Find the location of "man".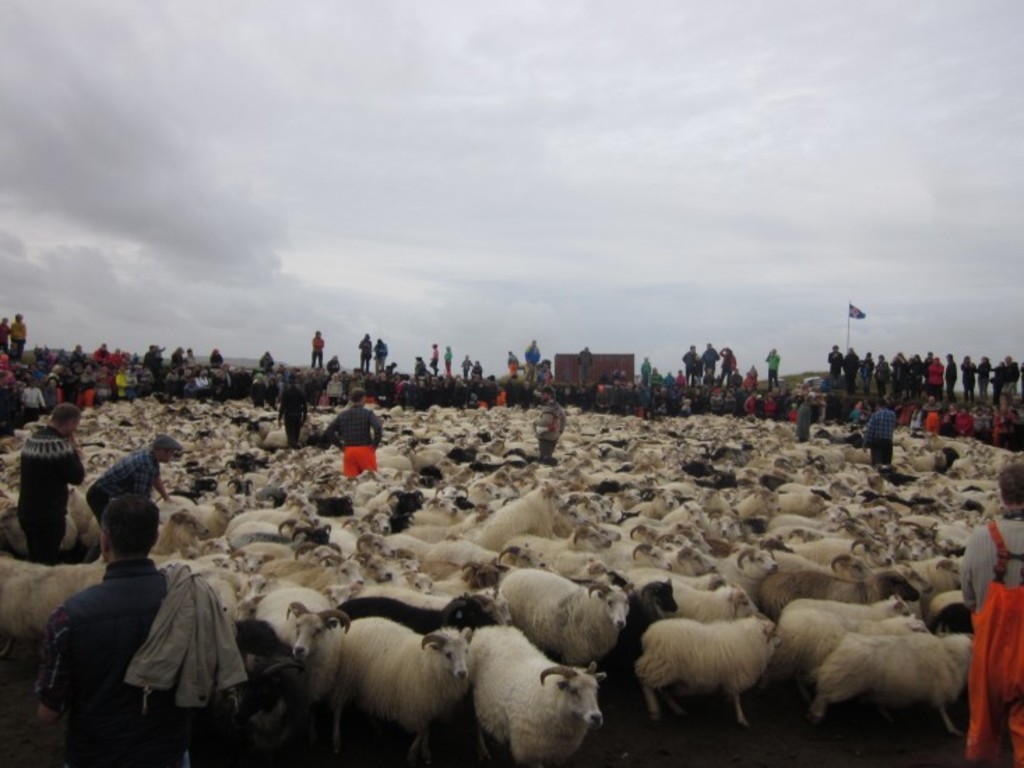
Location: pyautogui.locateOnScreen(82, 434, 180, 557).
